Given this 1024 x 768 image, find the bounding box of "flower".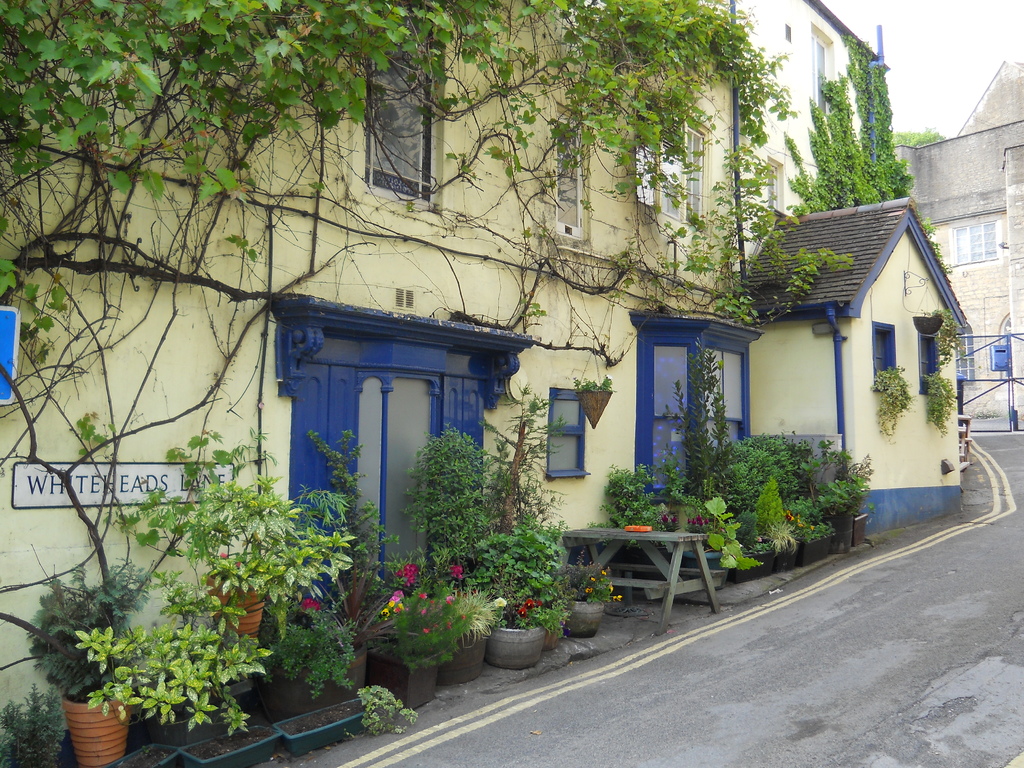
(left=404, top=560, right=419, bottom=579).
